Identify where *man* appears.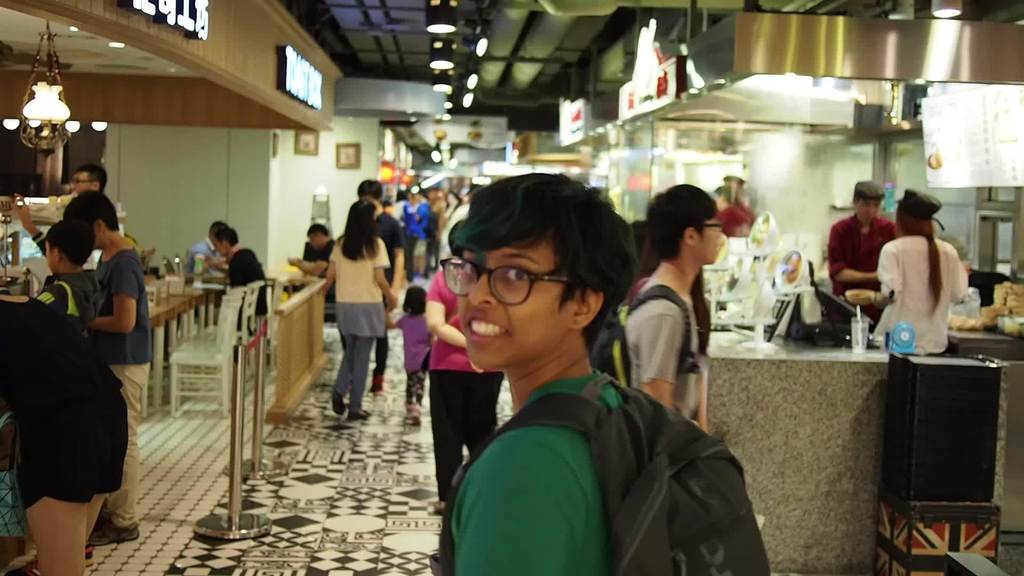
Appears at <box>56,186,163,557</box>.
